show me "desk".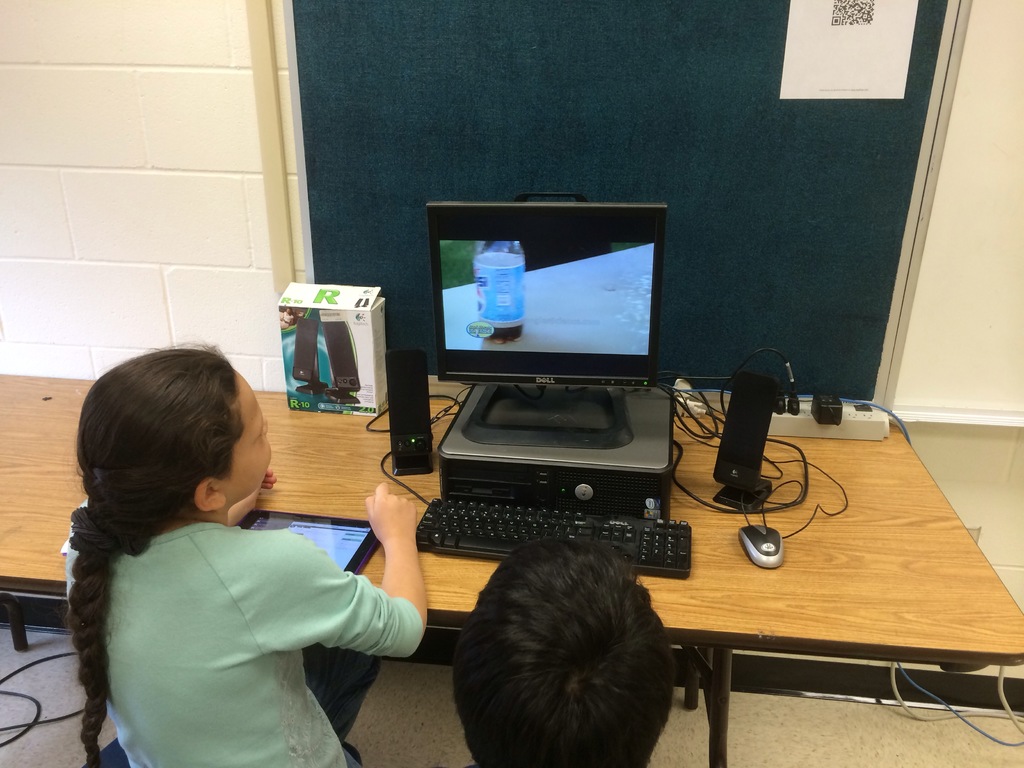
"desk" is here: select_region(3, 376, 1020, 764).
